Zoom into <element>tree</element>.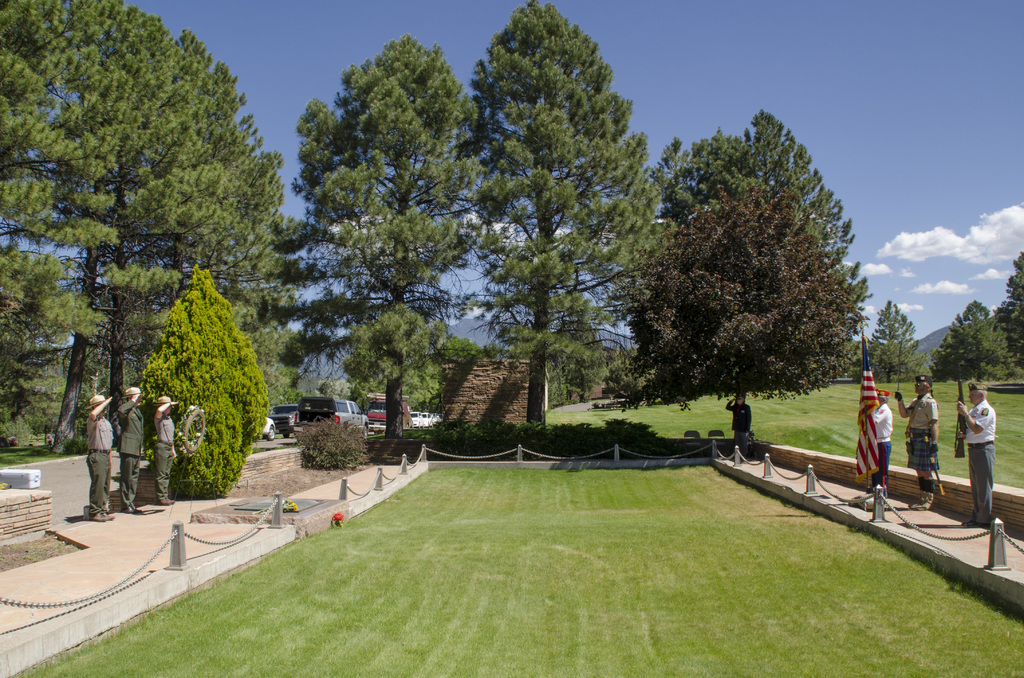
Zoom target: <bbox>875, 288, 931, 377</bbox>.
